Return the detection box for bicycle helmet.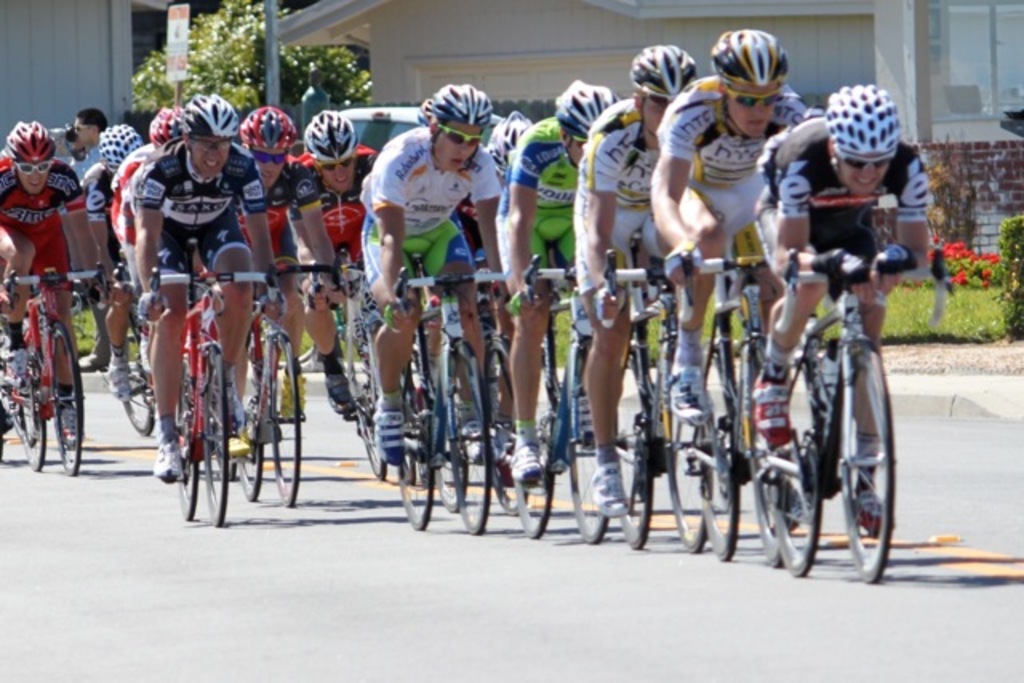
pyautogui.locateOnScreen(8, 117, 56, 166).
